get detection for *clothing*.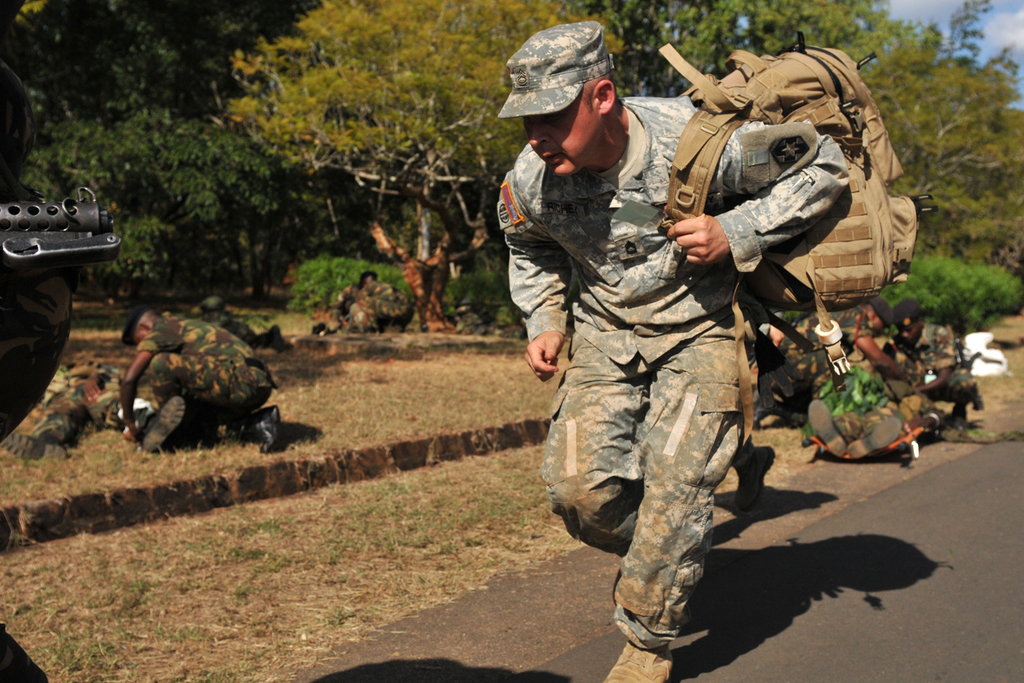
Detection: detection(133, 312, 274, 423).
